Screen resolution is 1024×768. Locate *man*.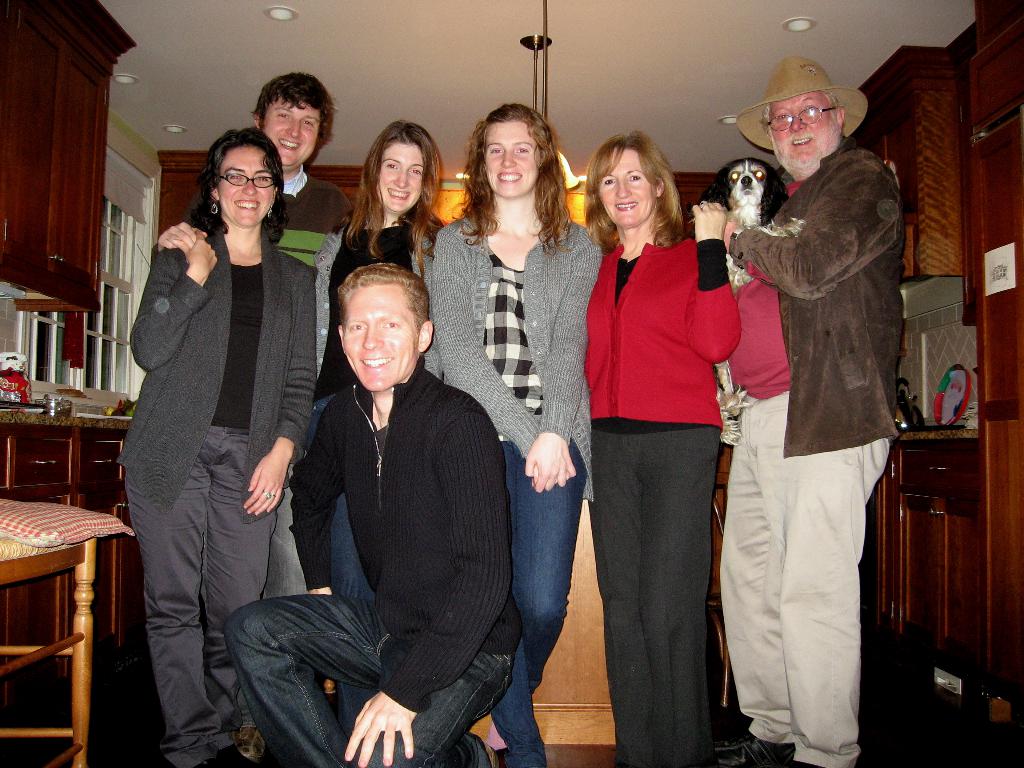
(246,221,530,767).
